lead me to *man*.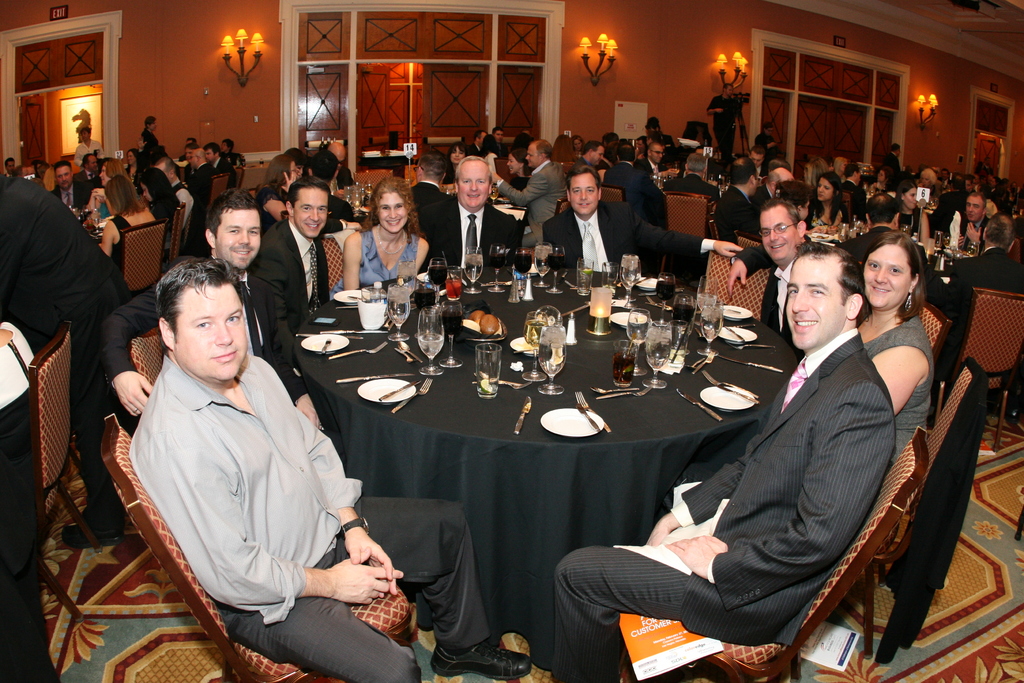
Lead to 0 173 131 548.
